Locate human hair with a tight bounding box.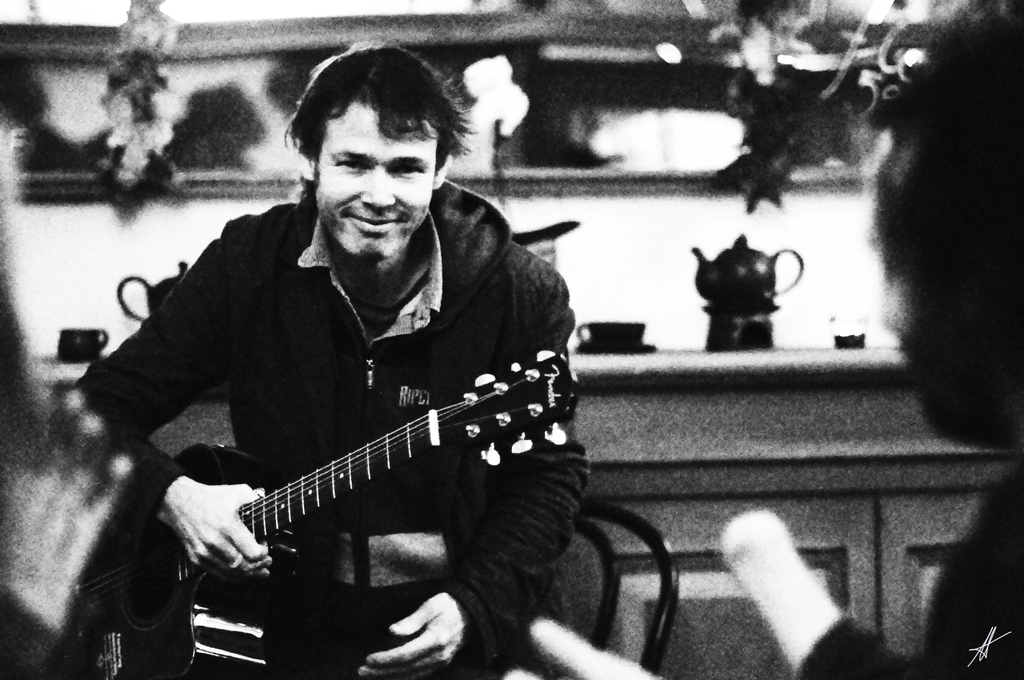
bbox(289, 40, 465, 205).
